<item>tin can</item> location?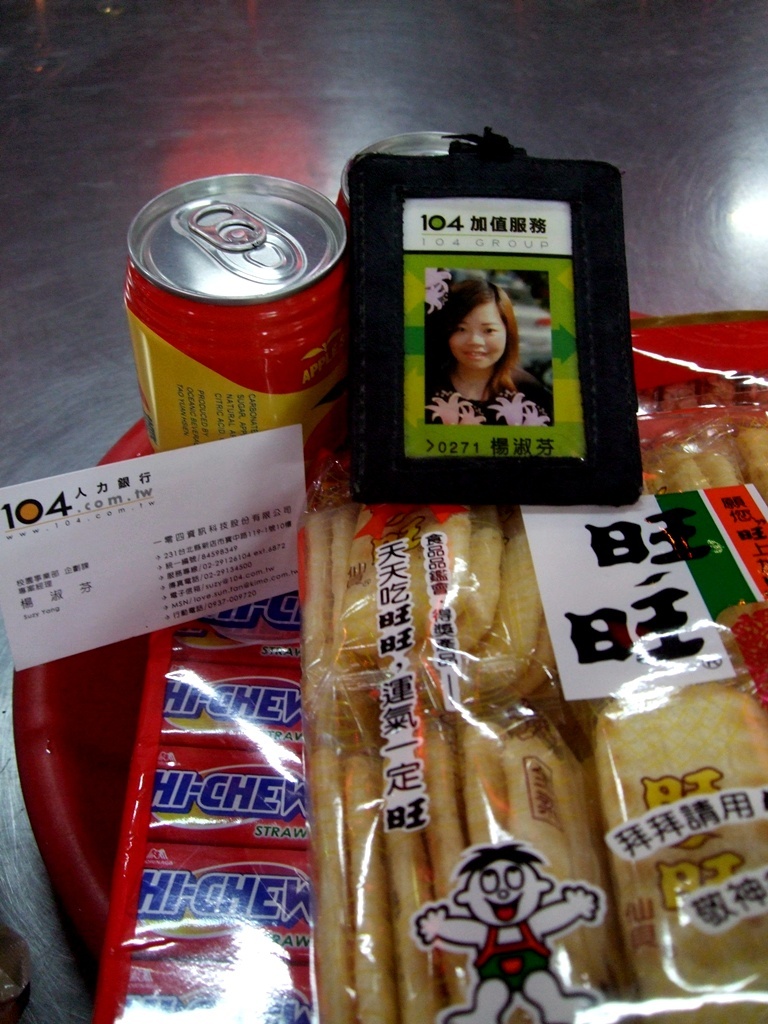
(x1=330, y1=125, x2=479, y2=222)
